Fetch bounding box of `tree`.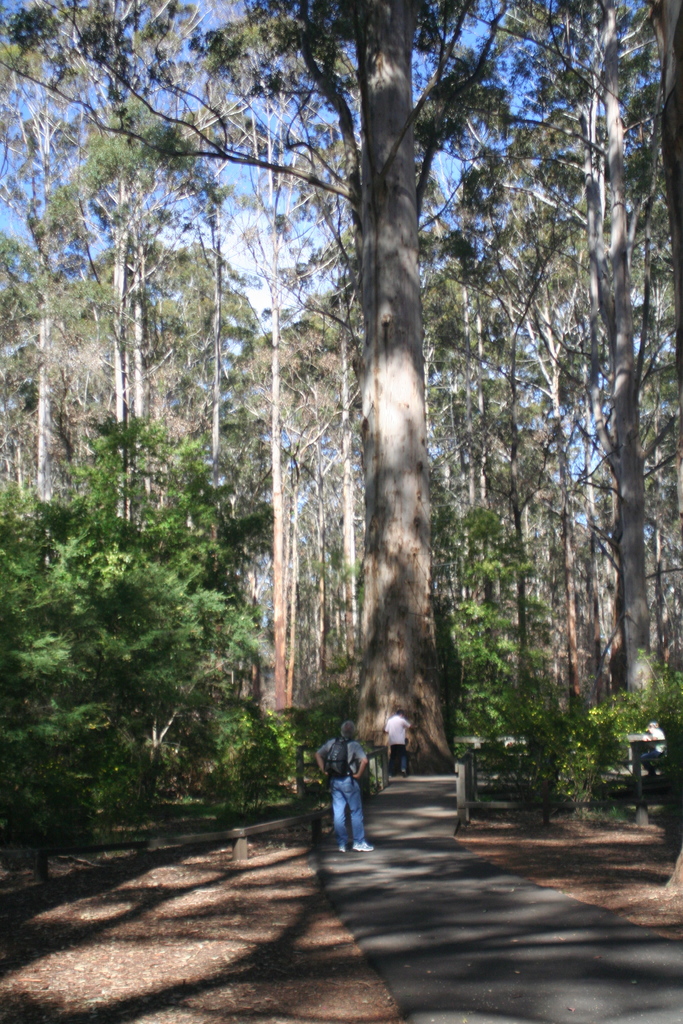
Bbox: [x1=475, y1=0, x2=680, y2=702].
